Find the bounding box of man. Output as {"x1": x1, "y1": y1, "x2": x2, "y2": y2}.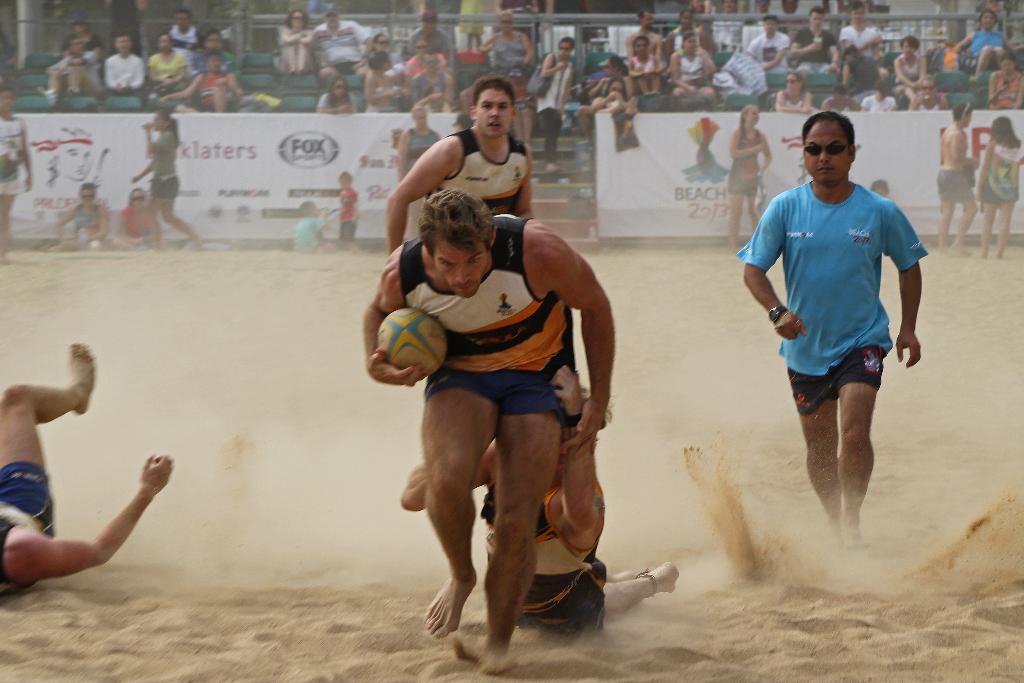
{"x1": 794, "y1": 4, "x2": 846, "y2": 79}.
